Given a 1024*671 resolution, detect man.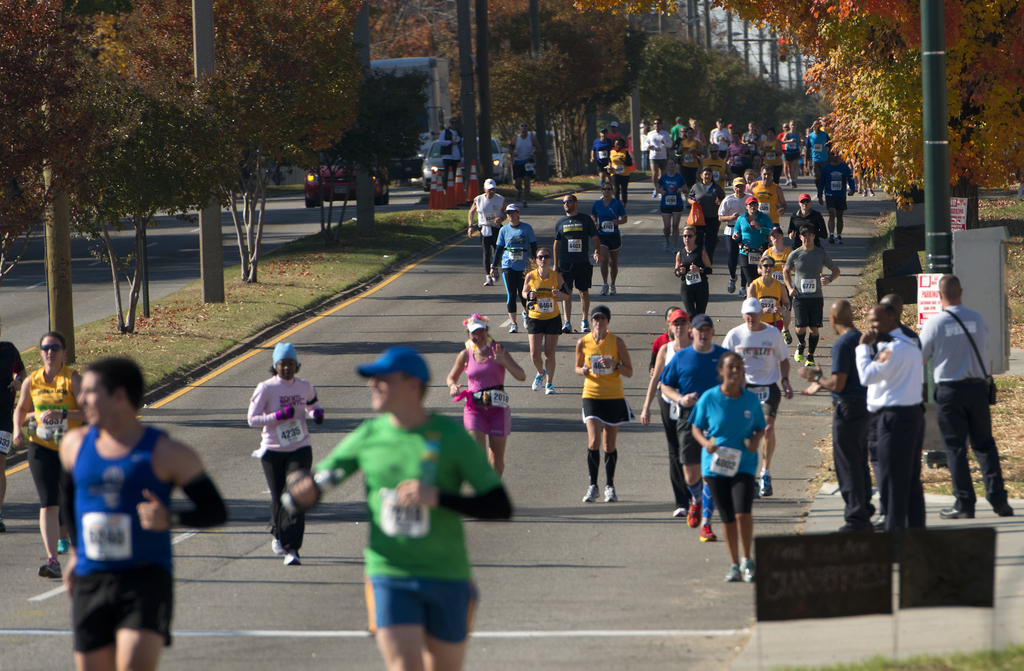
(left=777, top=121, right=790, bottom=184).
